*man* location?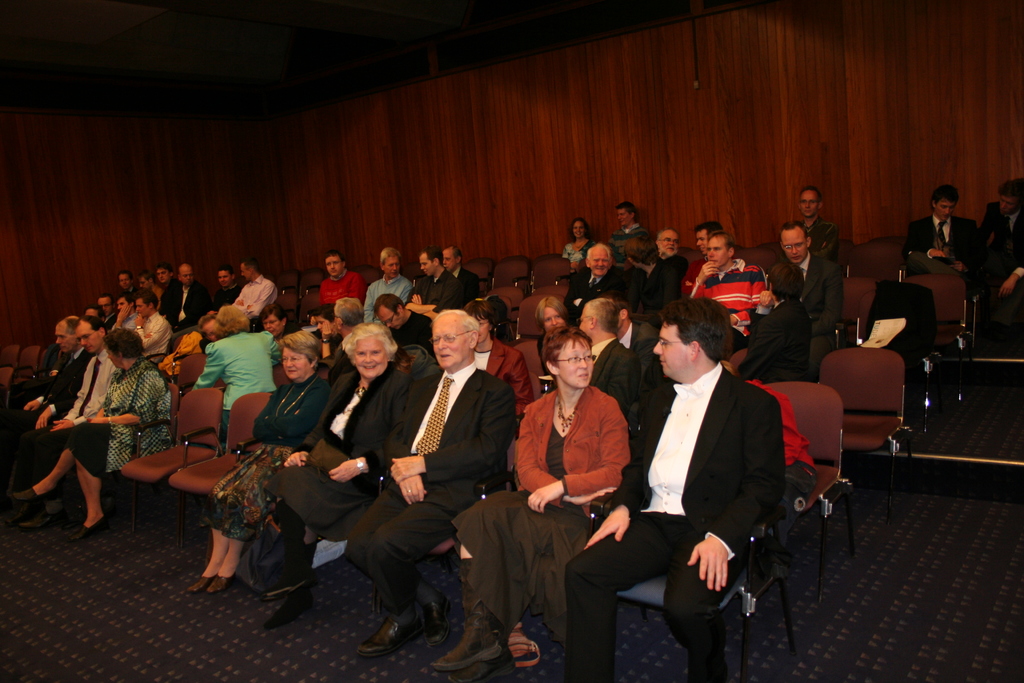
[left=406, top=245, right=461, bottom=327]
